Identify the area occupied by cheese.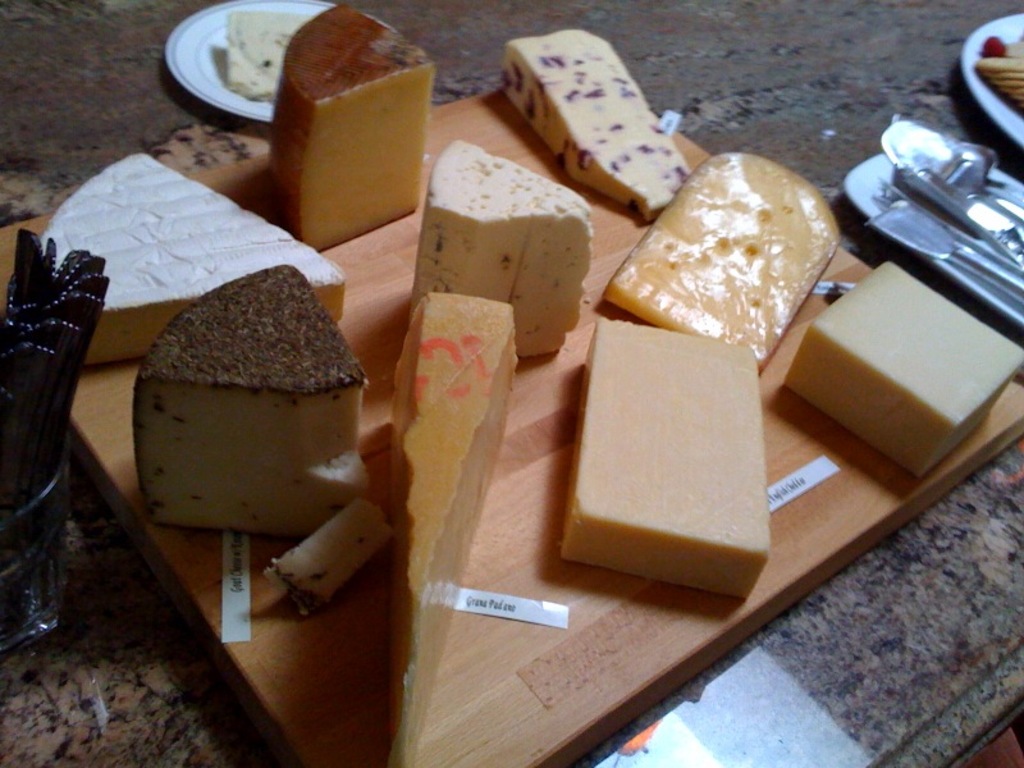
Area: select_region(411, 133, 599, 356).
